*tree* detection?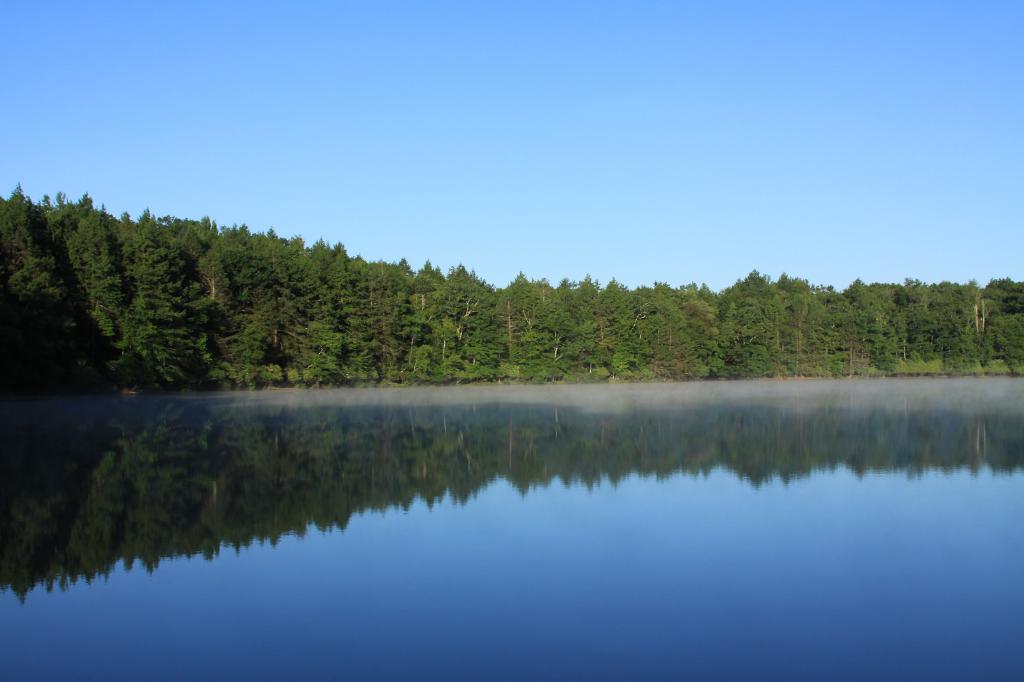
rect(305, 240, 375, 372)
